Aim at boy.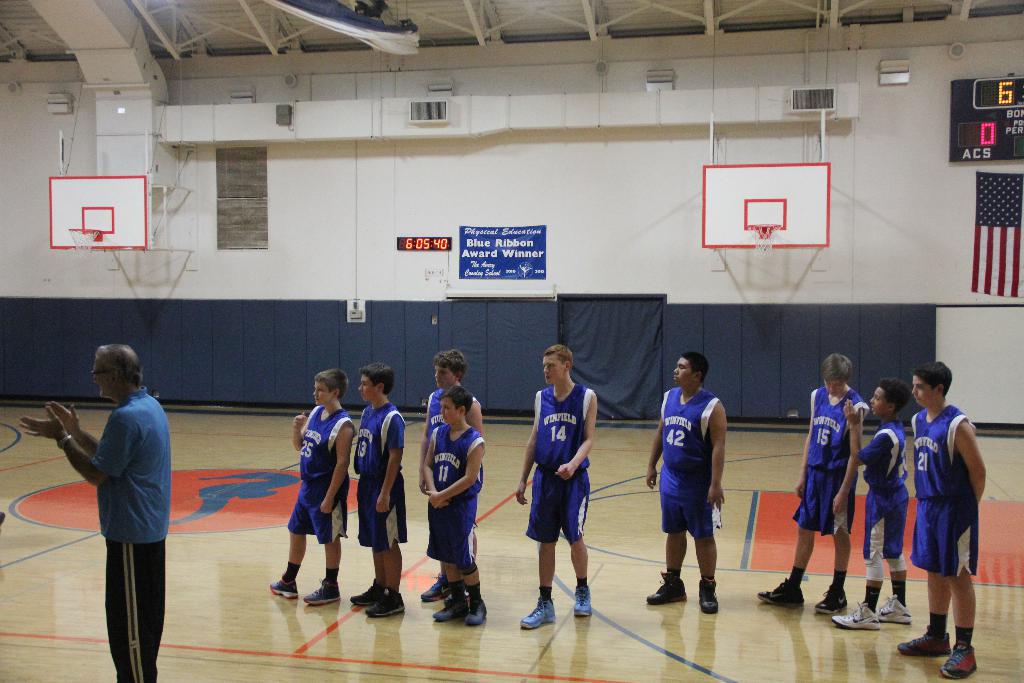
Aimed at <bbox>429, 379, 479, 620</bbox>.
